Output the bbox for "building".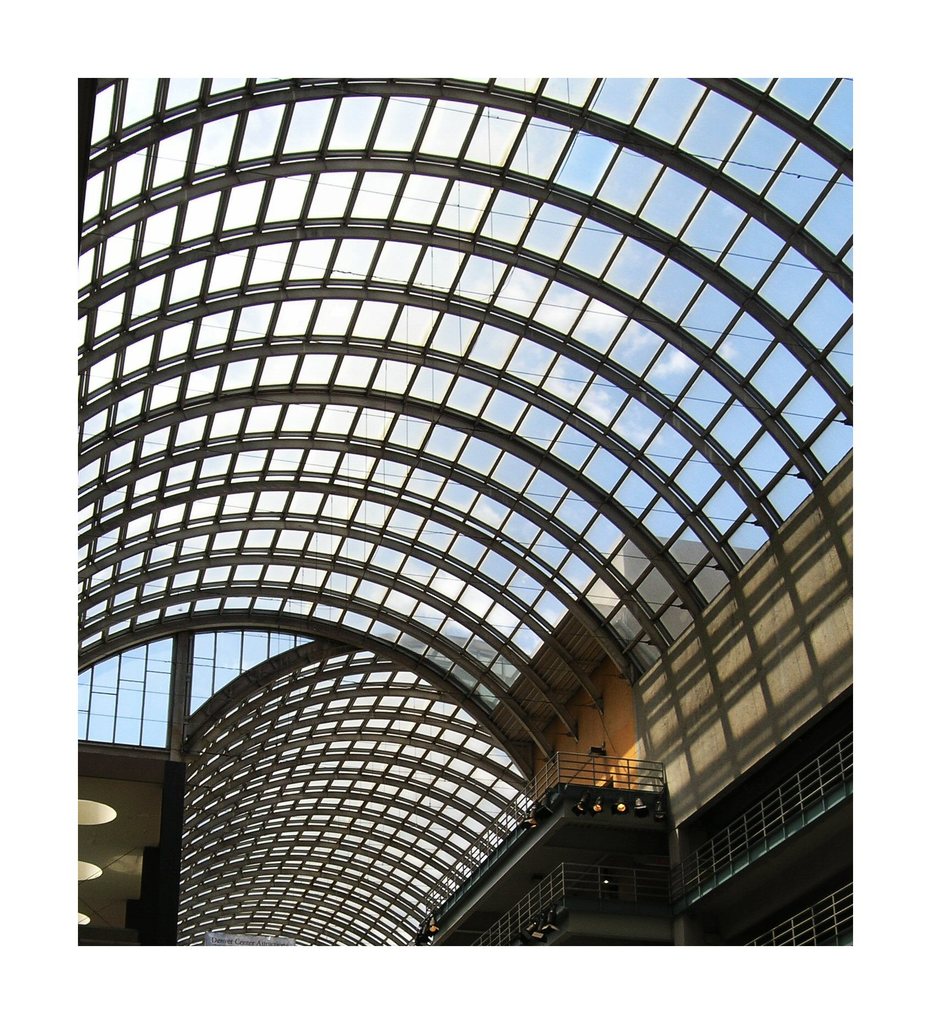
[left=78, top=77, right=854, bottom=947].
